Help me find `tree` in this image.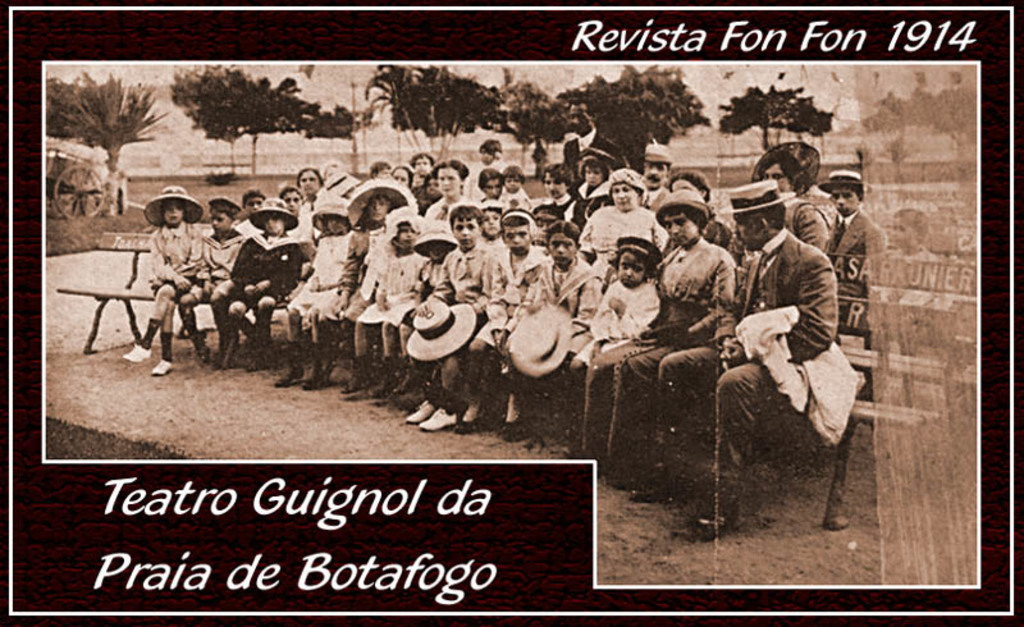
Found it: [371,60,488,154].
